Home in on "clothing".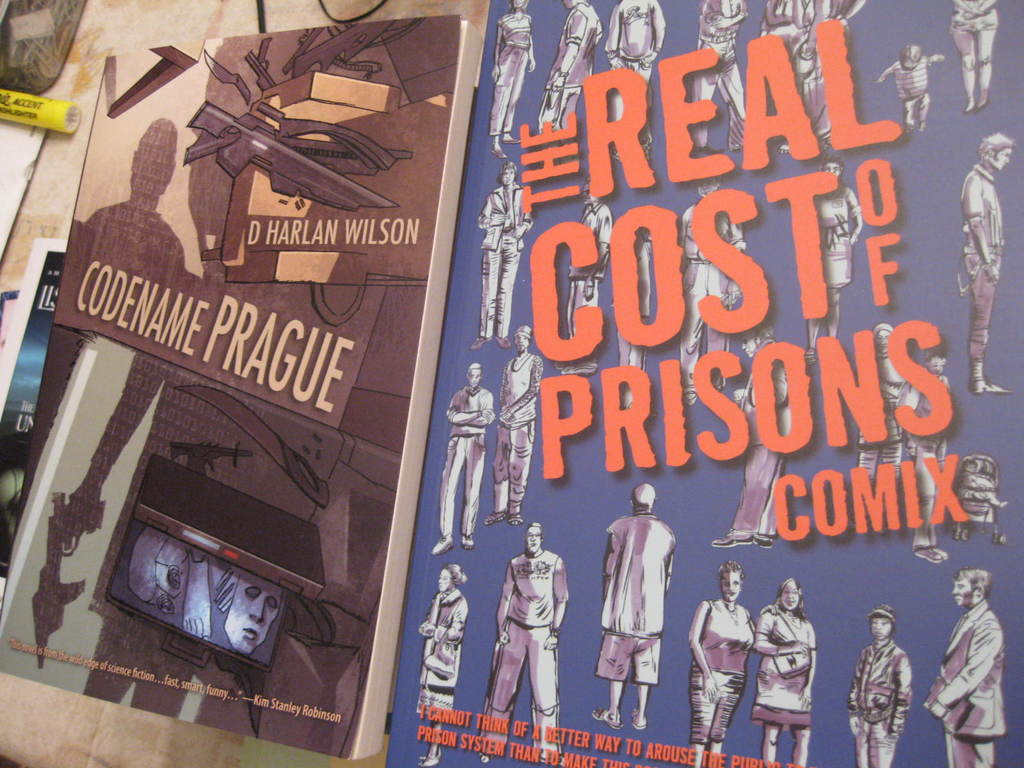
Homed in at (left=757, top=604, right=815, bottom=728).
